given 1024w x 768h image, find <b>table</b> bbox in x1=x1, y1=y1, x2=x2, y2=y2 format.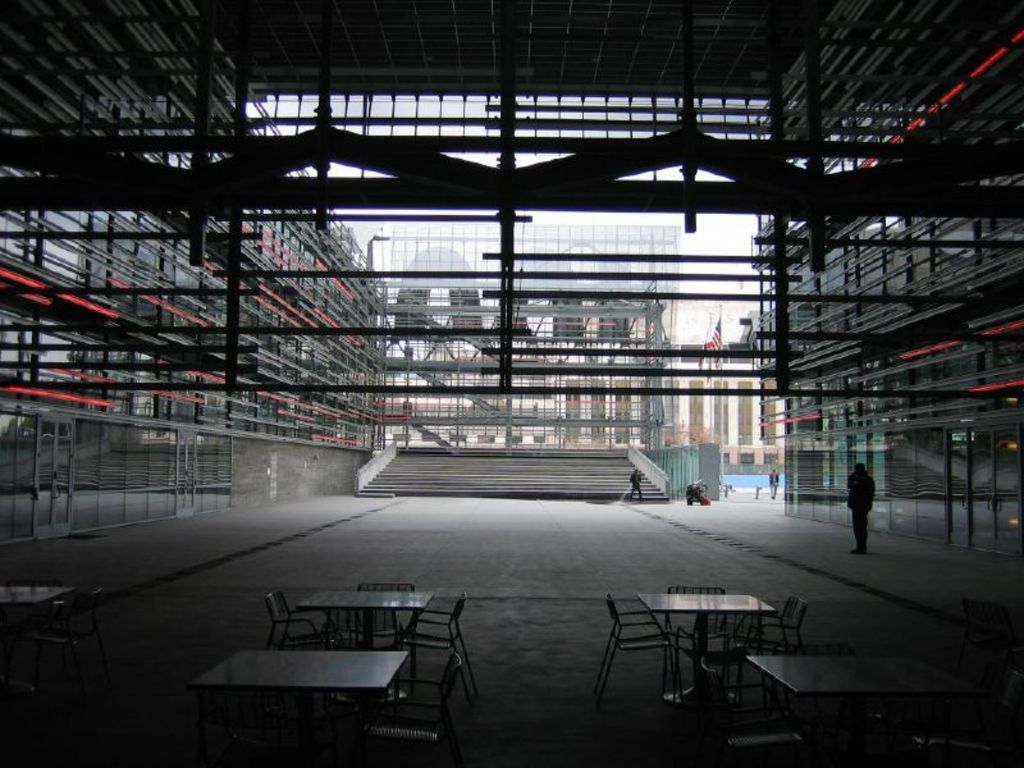
x1=0, y1=582, x2=79, y2=658.
